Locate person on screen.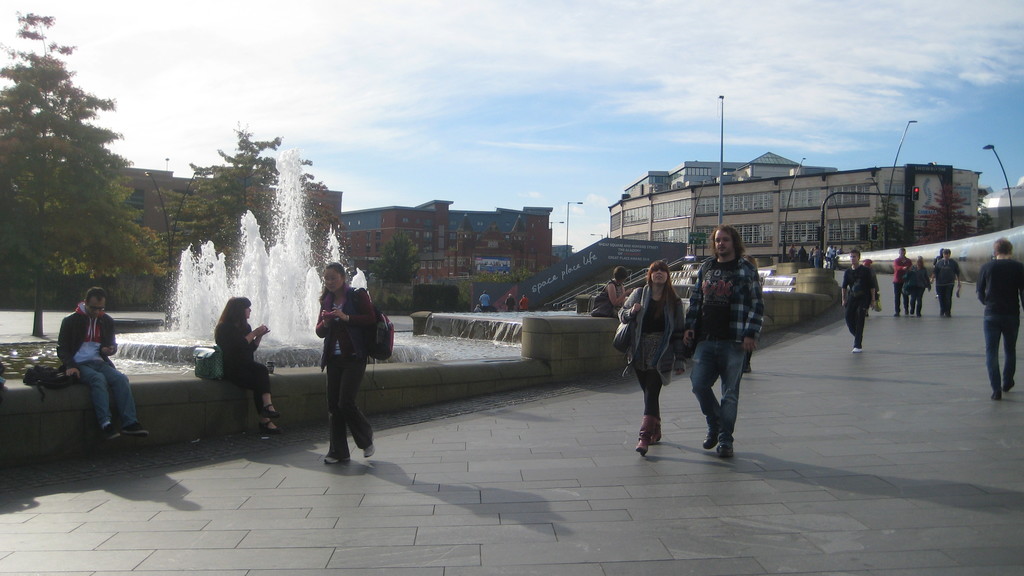
On screen at box(890, 244, 918, 318).
